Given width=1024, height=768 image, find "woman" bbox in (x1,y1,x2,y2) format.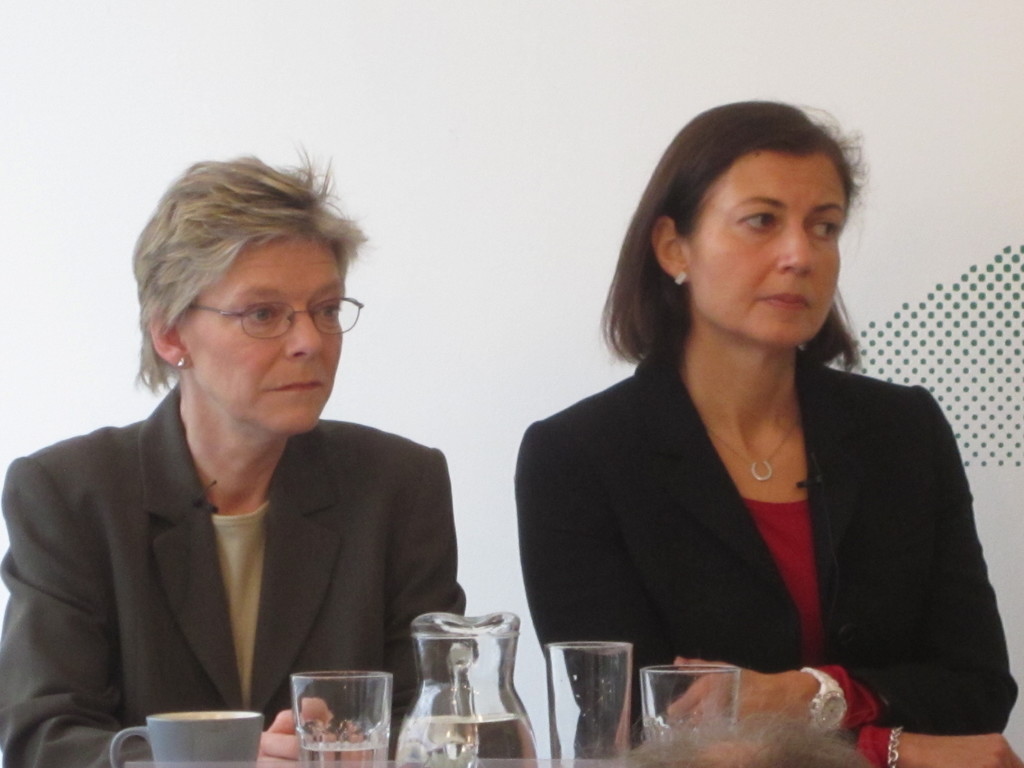
(0,136,470,767).
